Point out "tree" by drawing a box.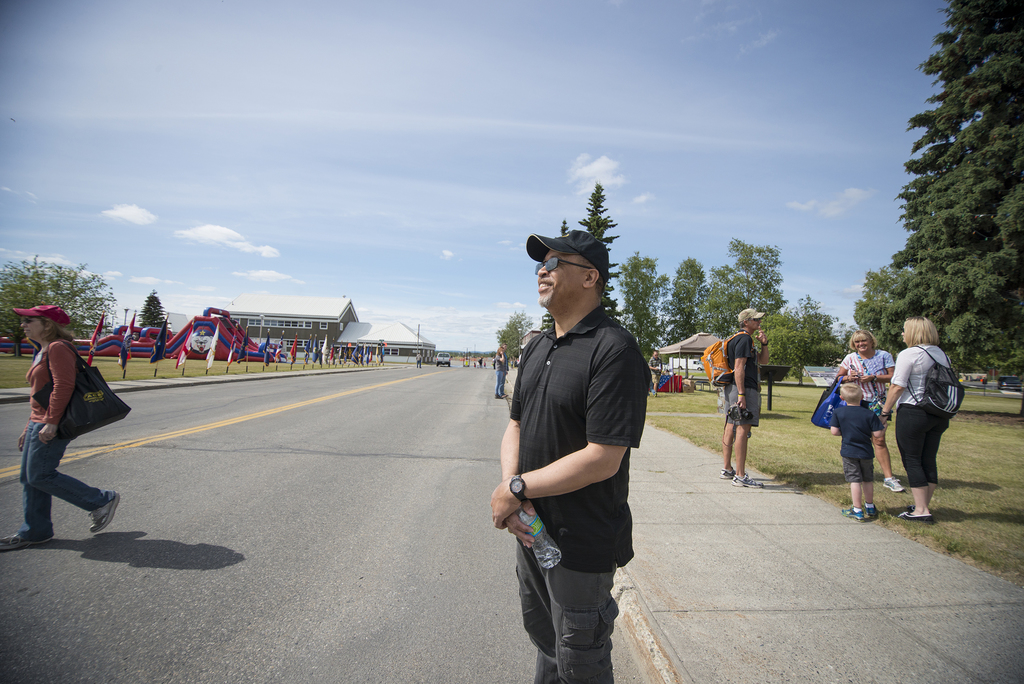
detection(857, 0, 1023, 423).
